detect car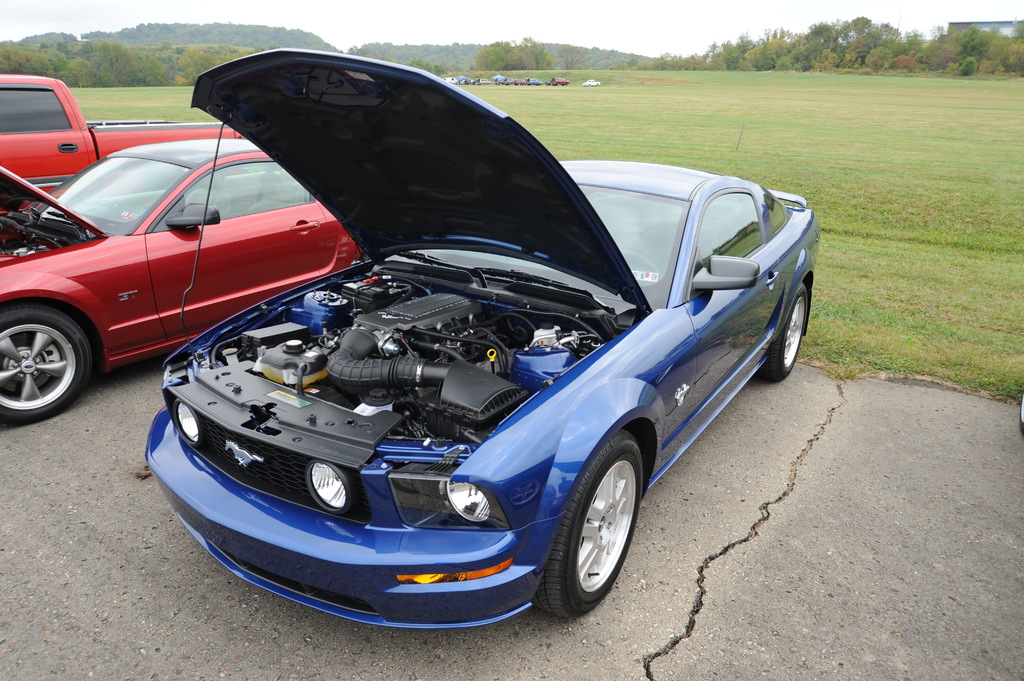
<box>143,45,820,632</box>
